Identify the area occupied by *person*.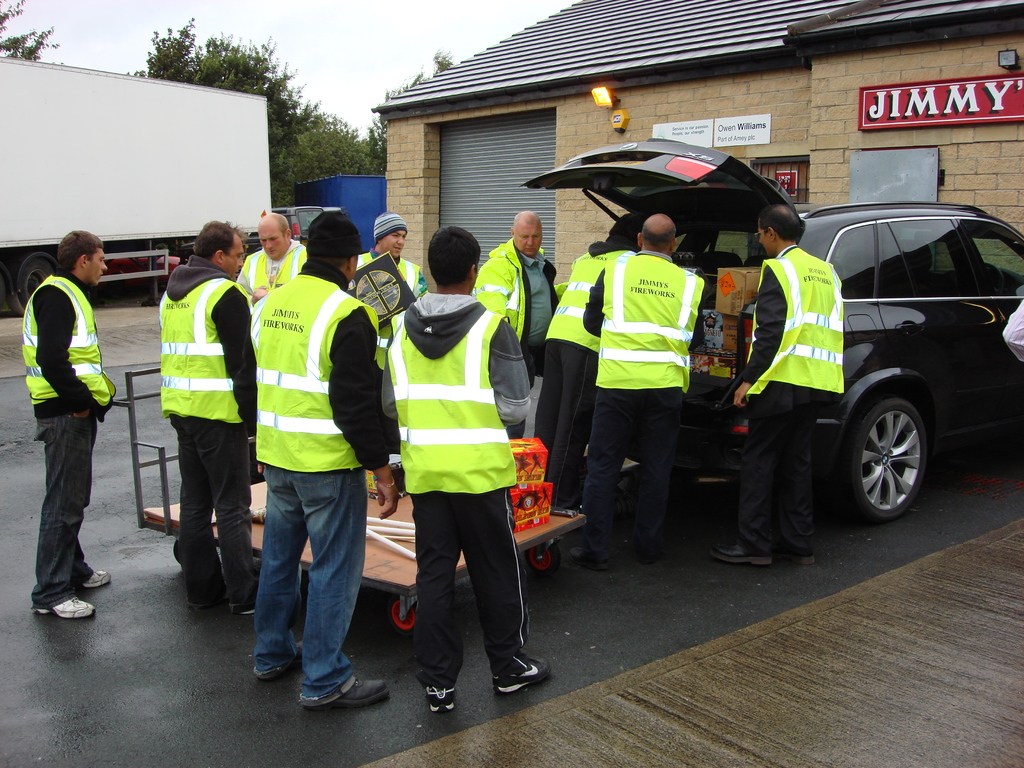
Area: <region>570, 205, 706, 578</region>.
